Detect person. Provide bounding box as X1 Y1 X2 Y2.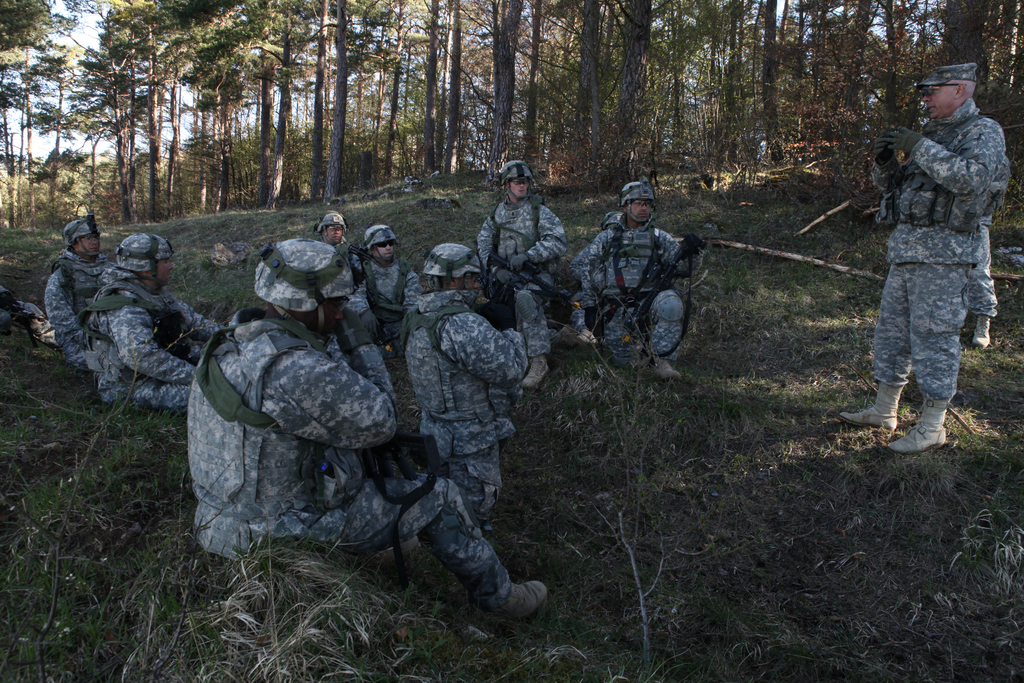
860 47 1004 477.
